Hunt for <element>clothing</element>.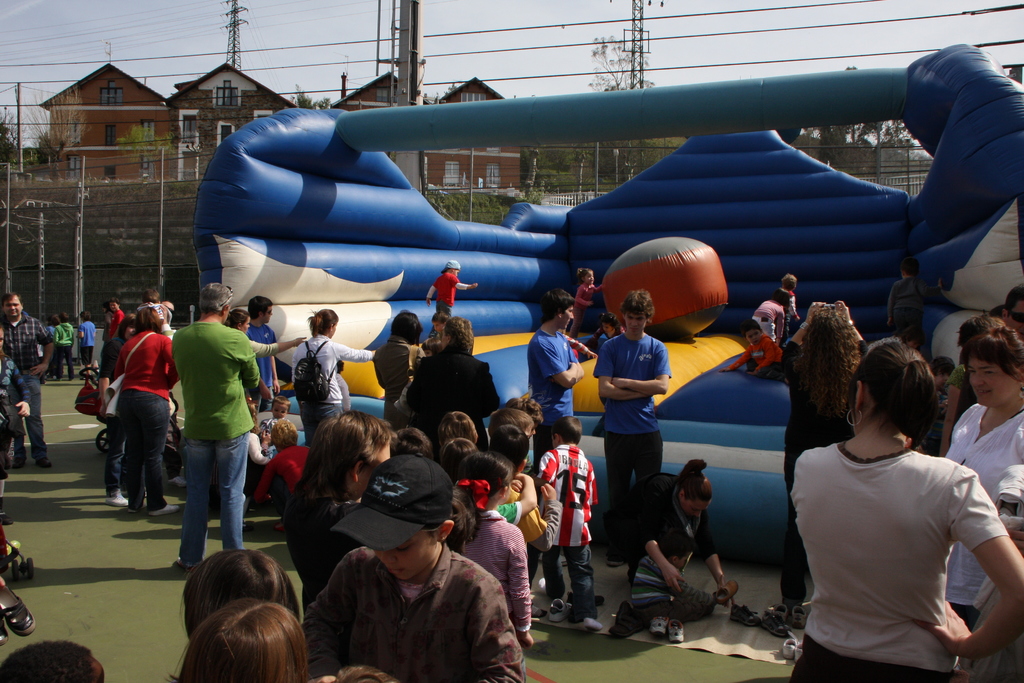
Hunted down at region(90, 380, 120, 485).
